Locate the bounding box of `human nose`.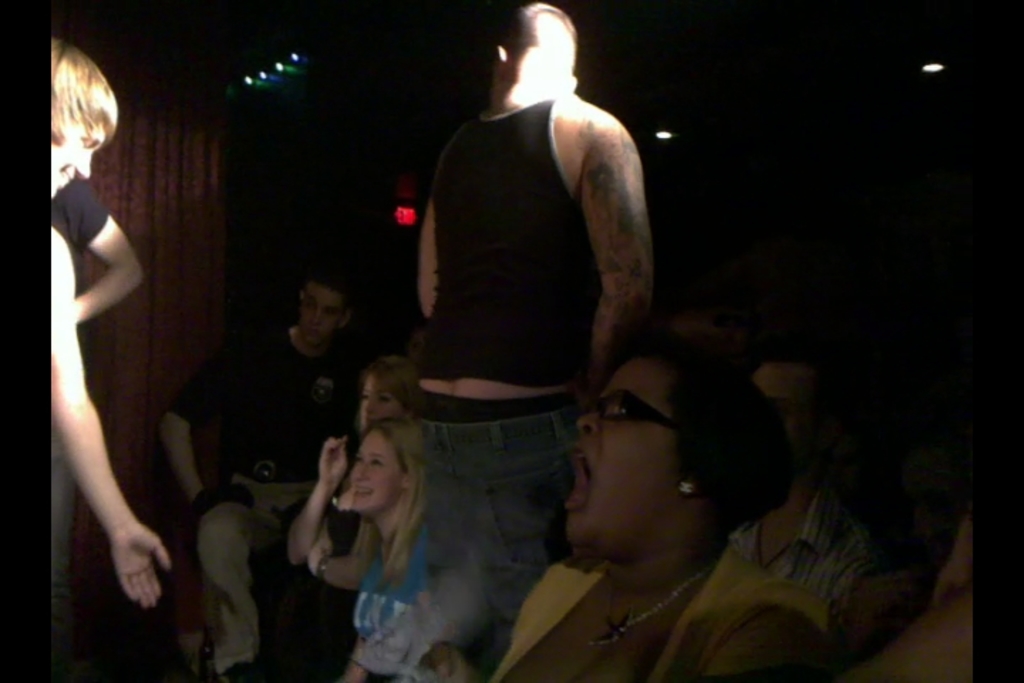
Bounding box: crop(74, 152, 92, 178).
